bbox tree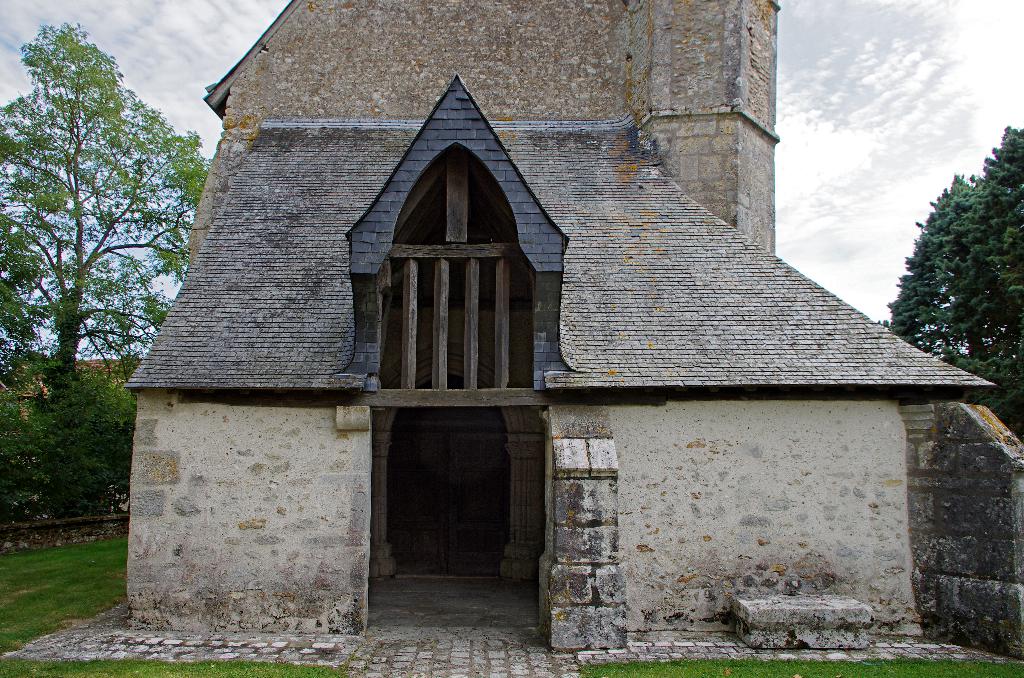
19,5,188,504
